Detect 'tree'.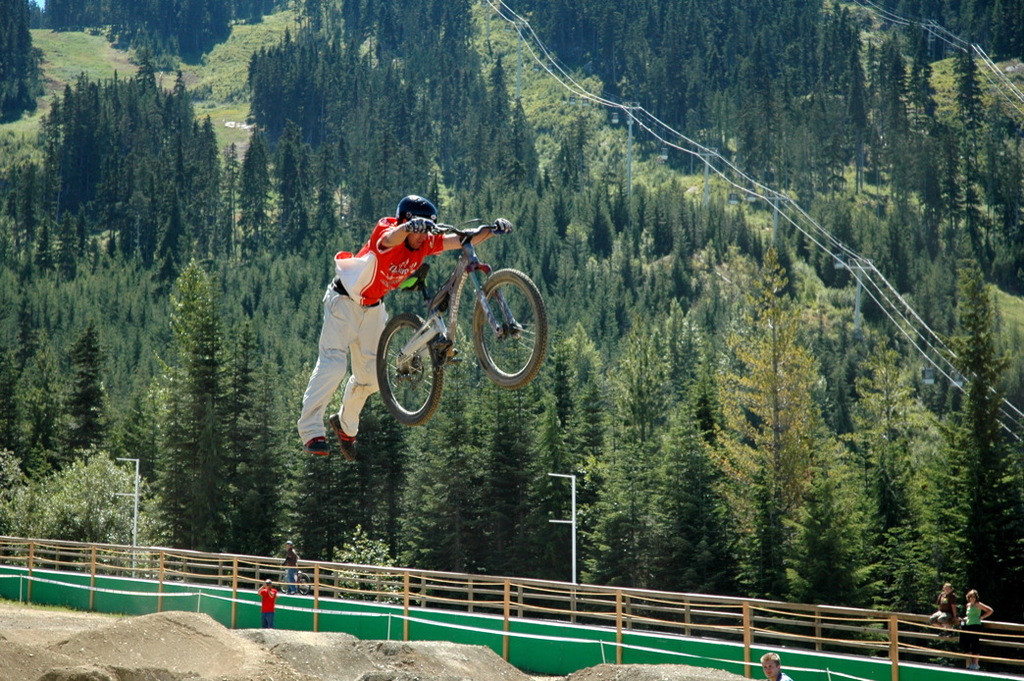
Detected at [110, 0, 226, 79].
